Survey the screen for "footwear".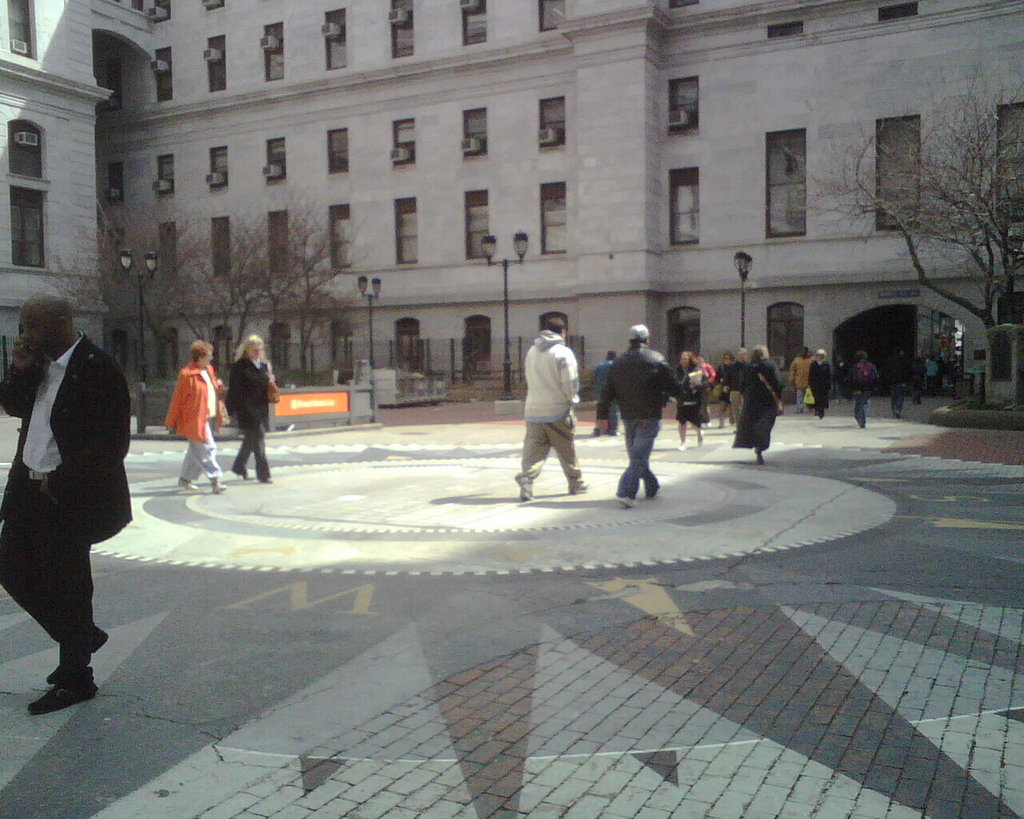
Survey found: [left=28, top=666, right=100, bottom=713].
